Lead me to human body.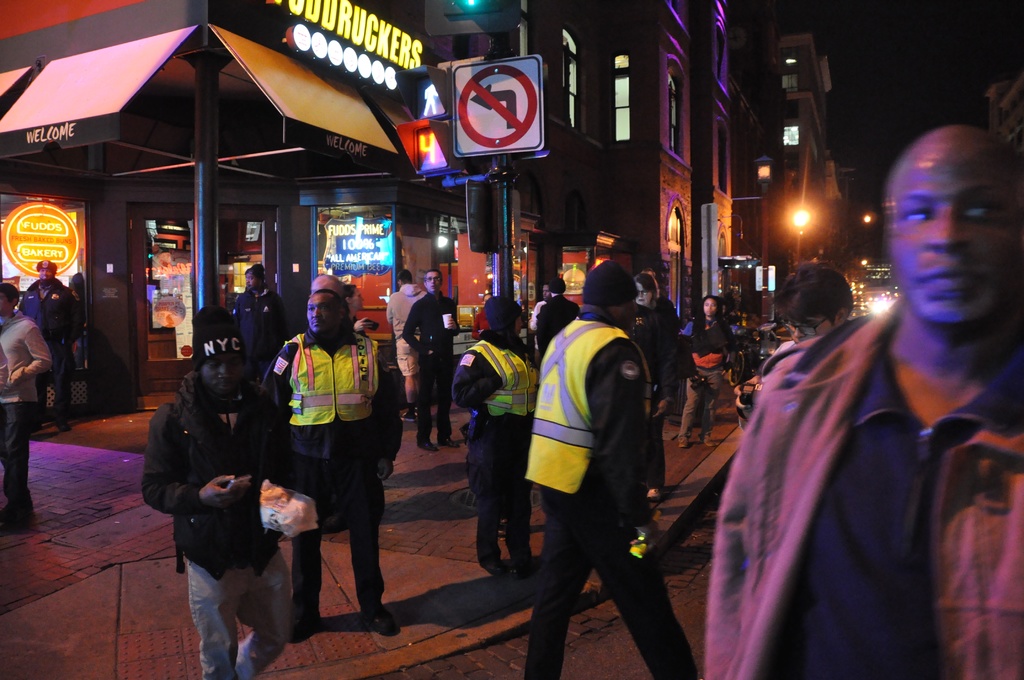
Lead to box=[384, 286, 424, 418].
